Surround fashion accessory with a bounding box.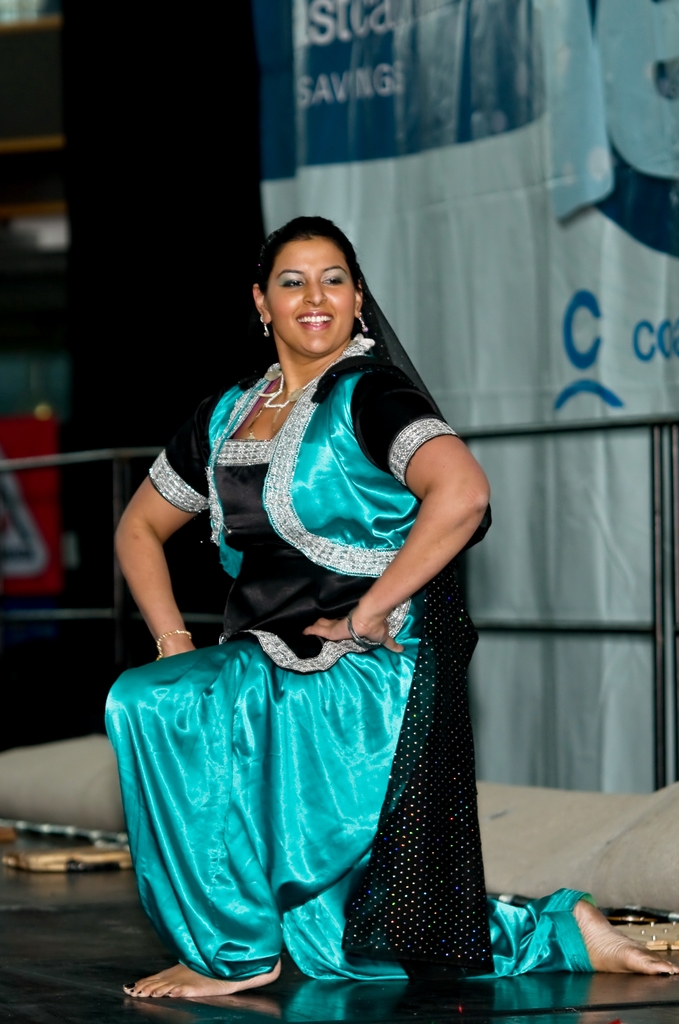
rect(157, 630, 193, 661).
